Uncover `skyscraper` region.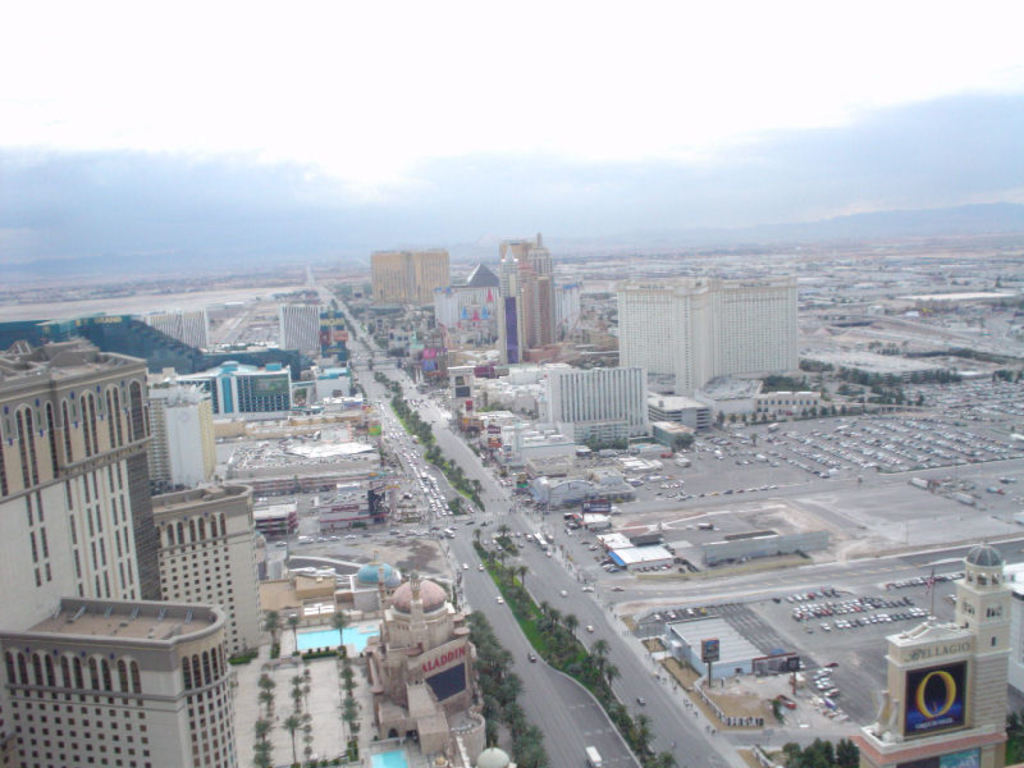
Uncovered: [494, 248, 520, 361].
